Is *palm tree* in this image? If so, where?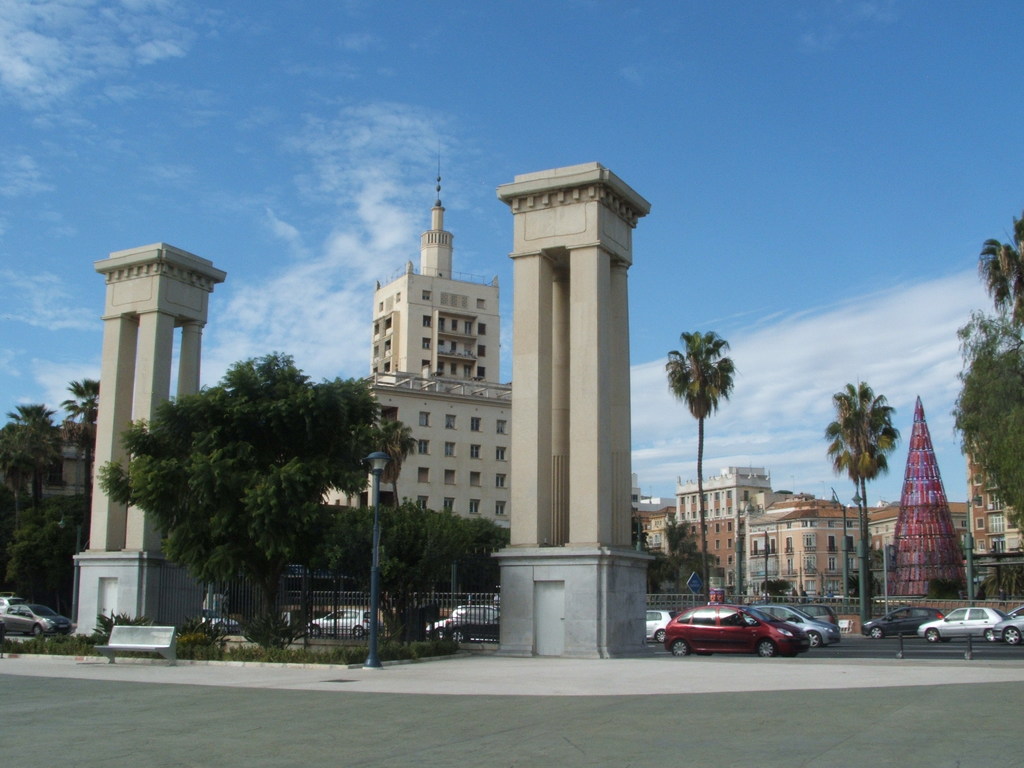
Yes, at x1=951 y1=334 x2=1021 y2=520.
